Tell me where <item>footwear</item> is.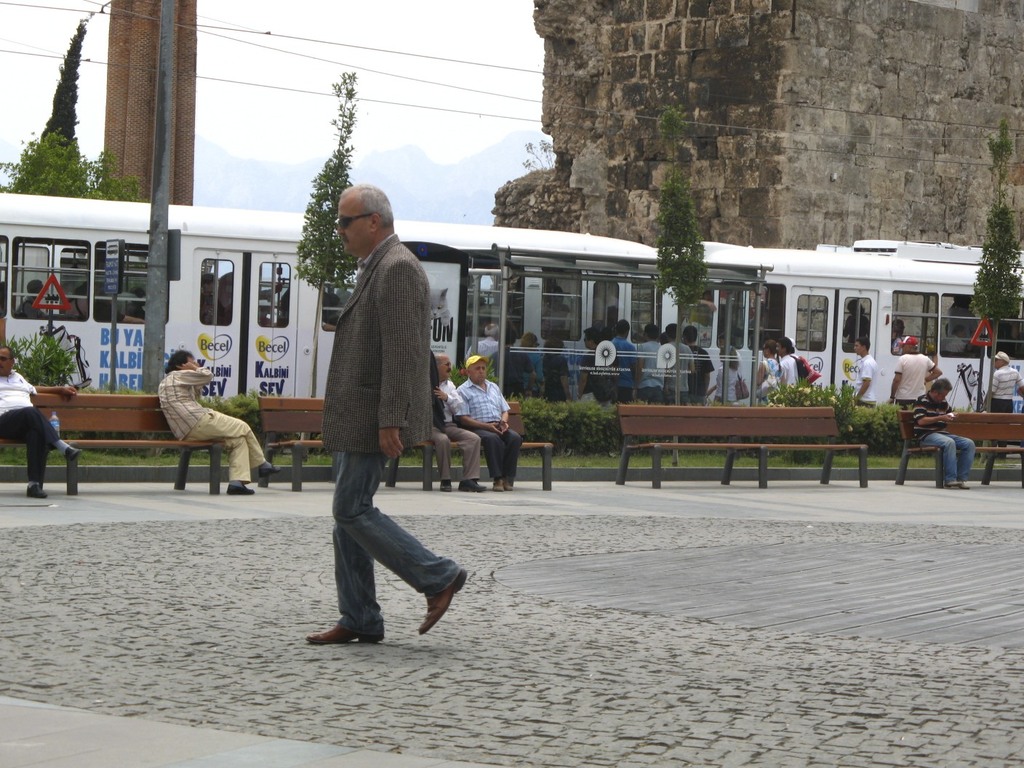
<item>footwear</item> is at 405:543:465:646.
